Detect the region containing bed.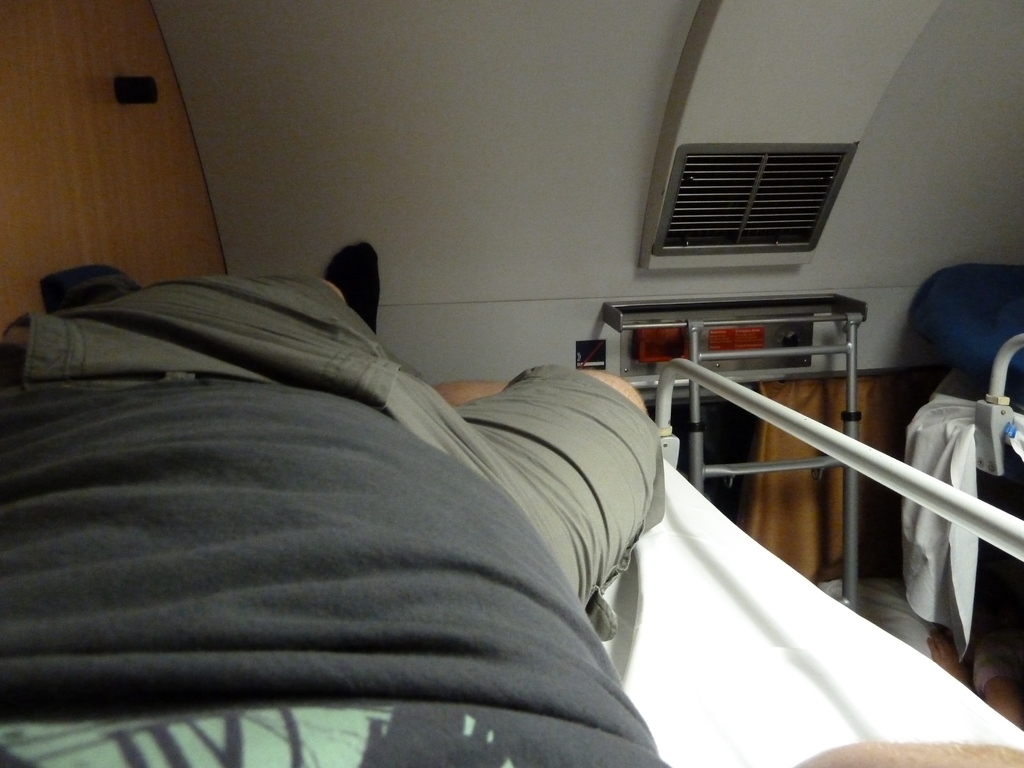
886 259 1023 680.
